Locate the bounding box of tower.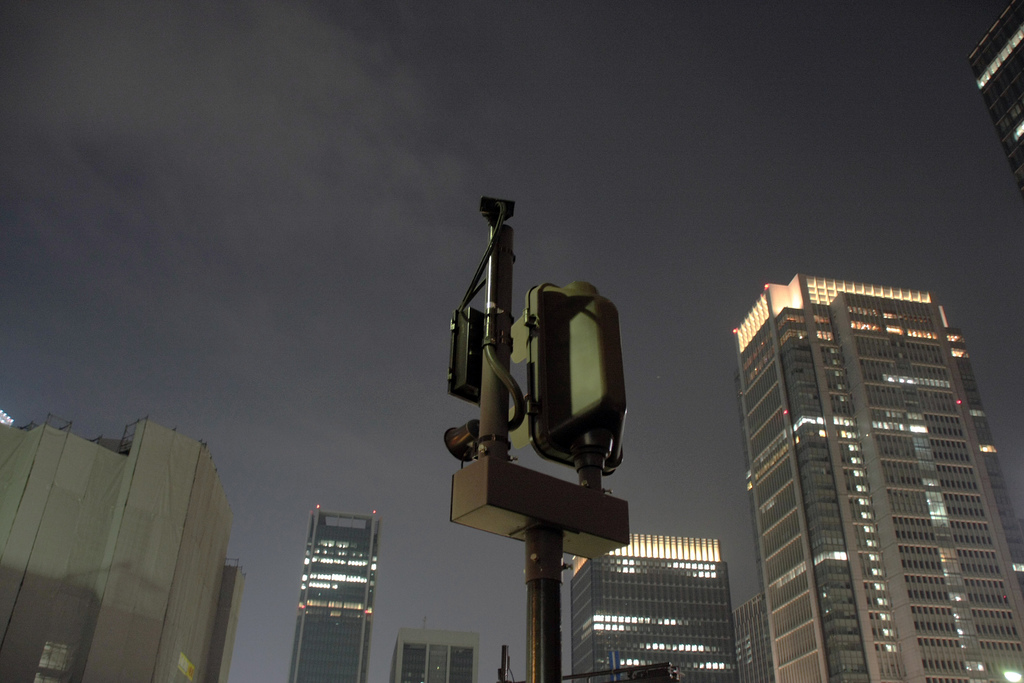
Bounding box: 573, 533, 737, 680.
